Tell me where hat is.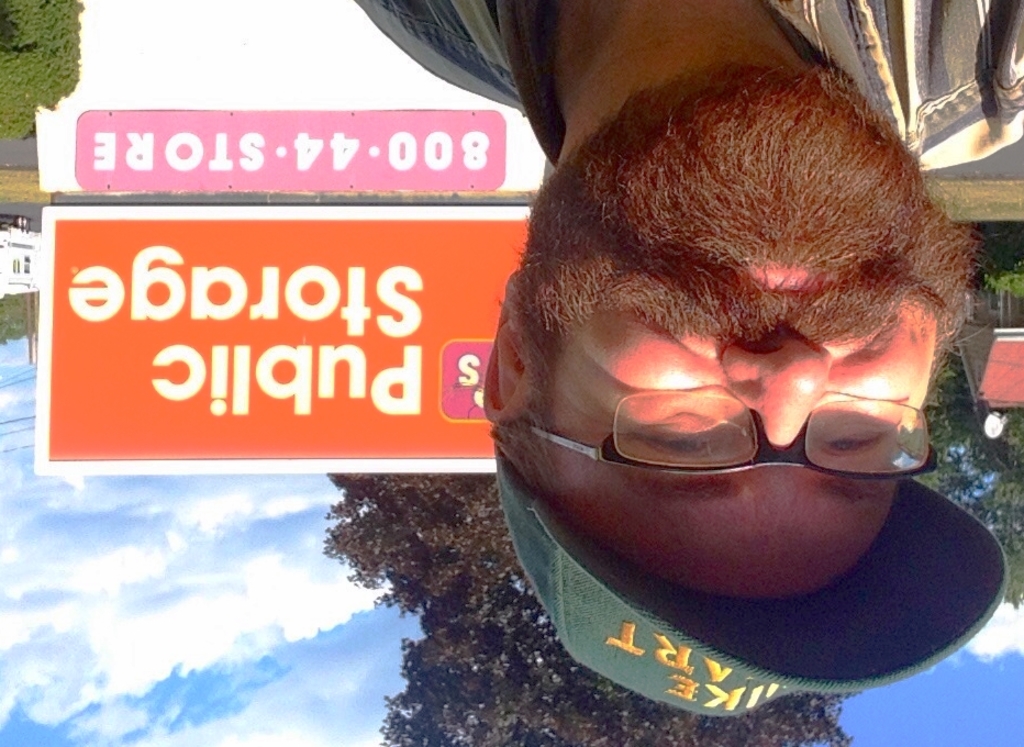
hat is at BBox(494, 436, 1010, 715).
